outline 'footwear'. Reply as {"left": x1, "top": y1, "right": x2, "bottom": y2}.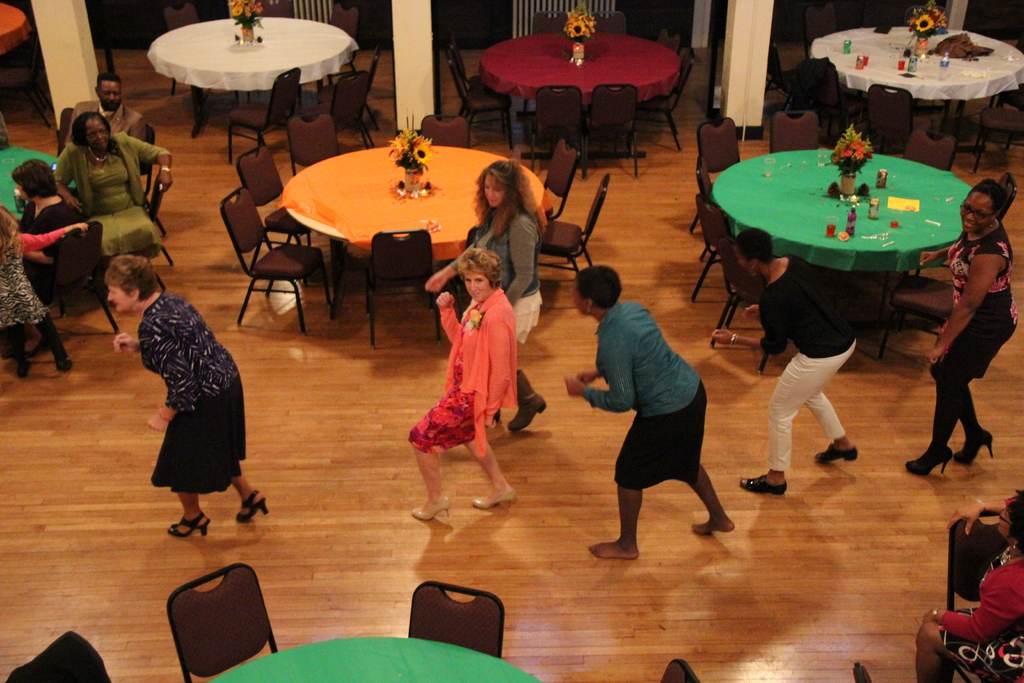
{"left": 164, "top": 513, "right": 214, "bottom": 540}.
